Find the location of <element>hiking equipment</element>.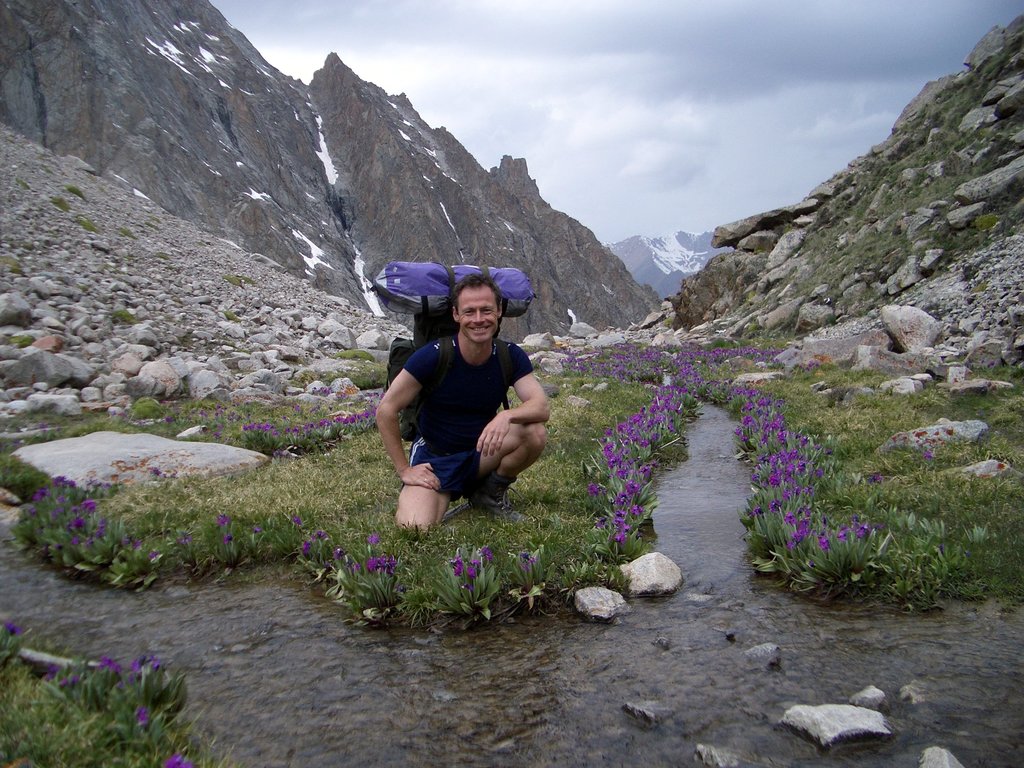
Location: left=377, top=260, right=534, bottom=442.
